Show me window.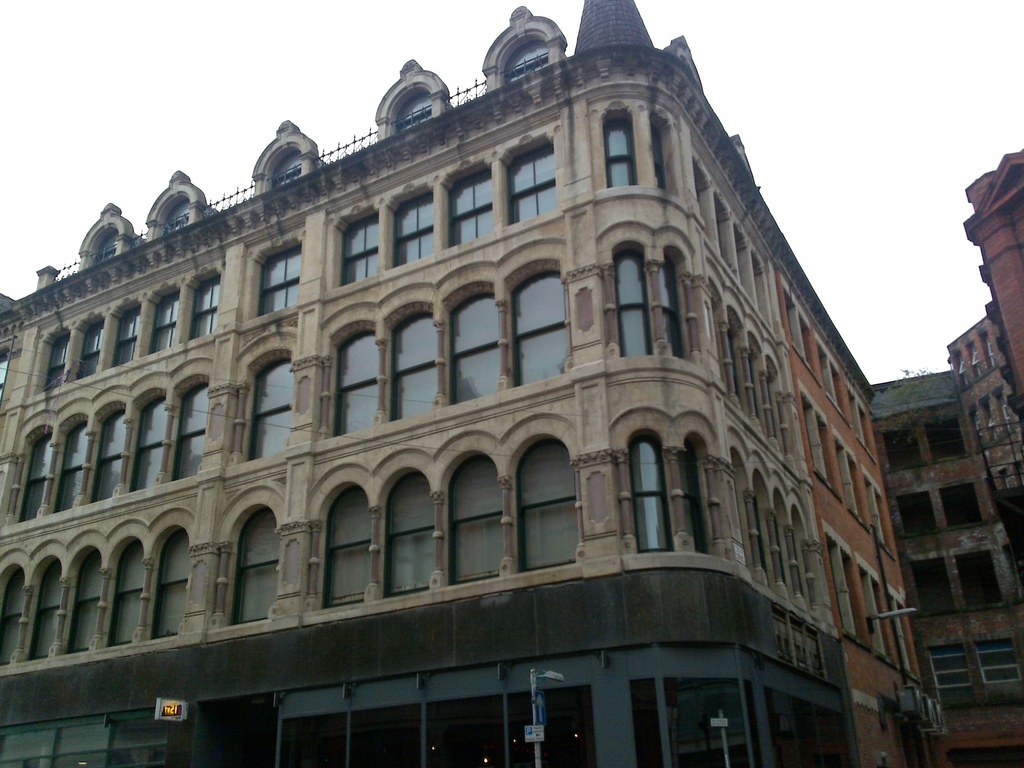
window is here: pyautogui.locateOnScreen(396, 316, 436, 420).
